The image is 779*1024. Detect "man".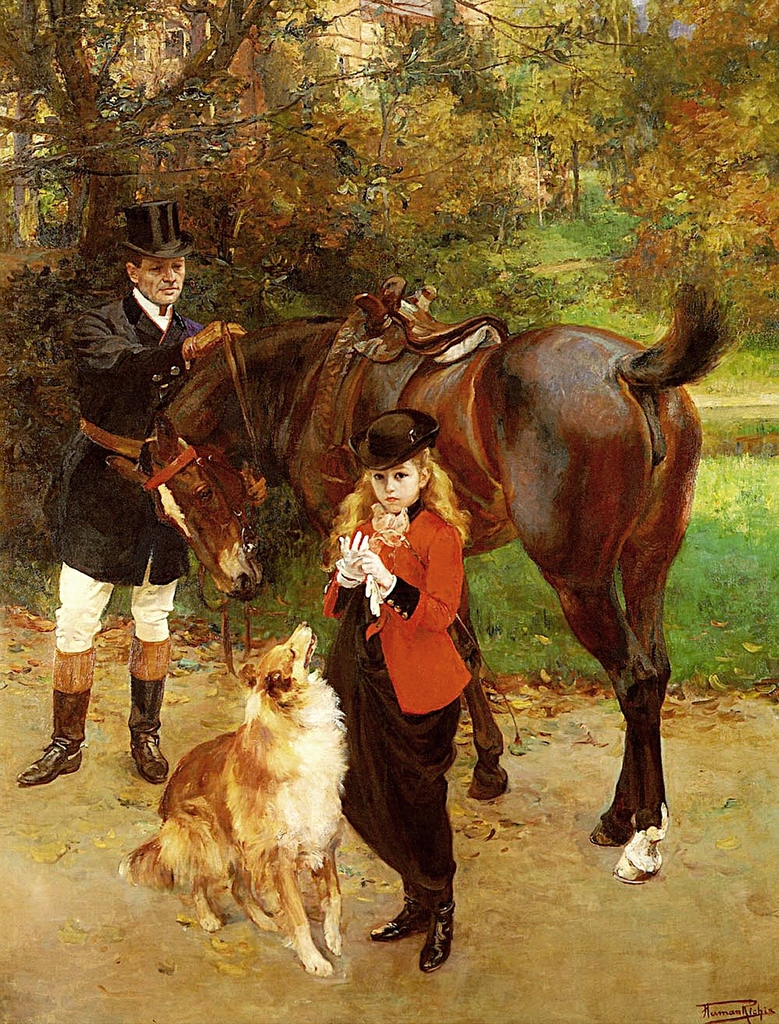
Detection: bbox=(58, 213, 224, 799).
